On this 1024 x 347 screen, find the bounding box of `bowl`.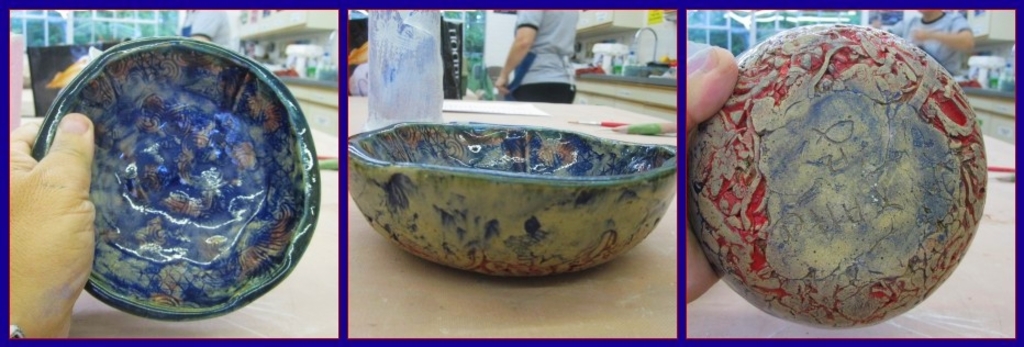
Bounding box: Rect(26, 37, 322, 321).
